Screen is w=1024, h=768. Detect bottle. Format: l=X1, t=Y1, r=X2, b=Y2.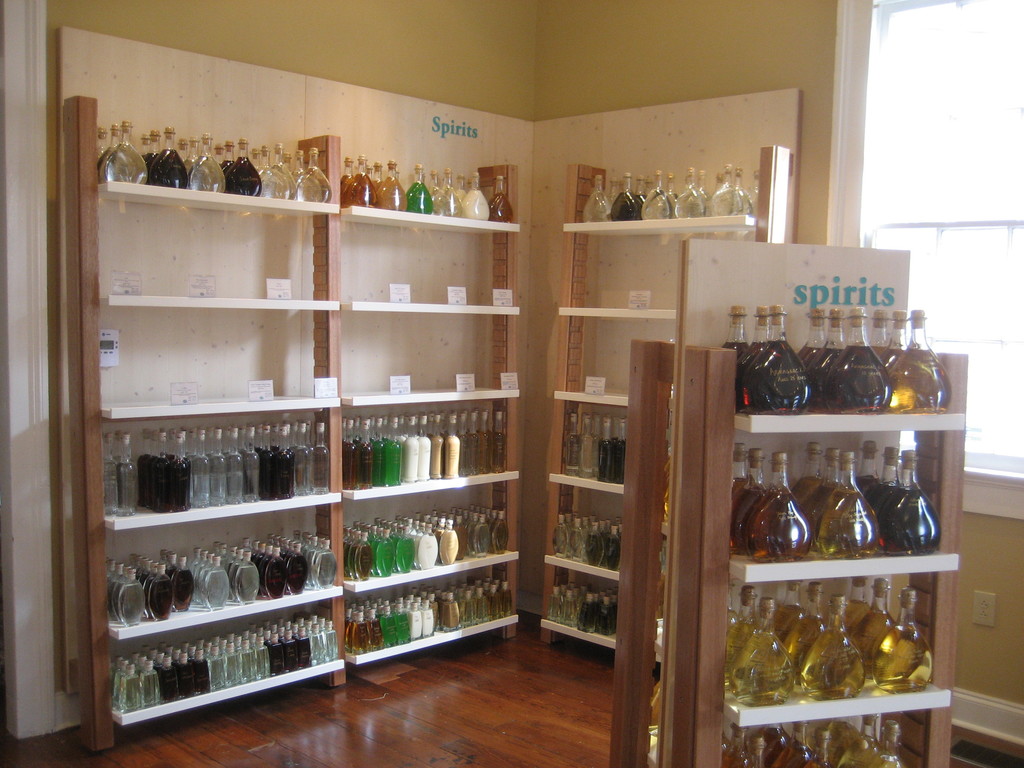
l=460, t=173, r=490, b=220.
